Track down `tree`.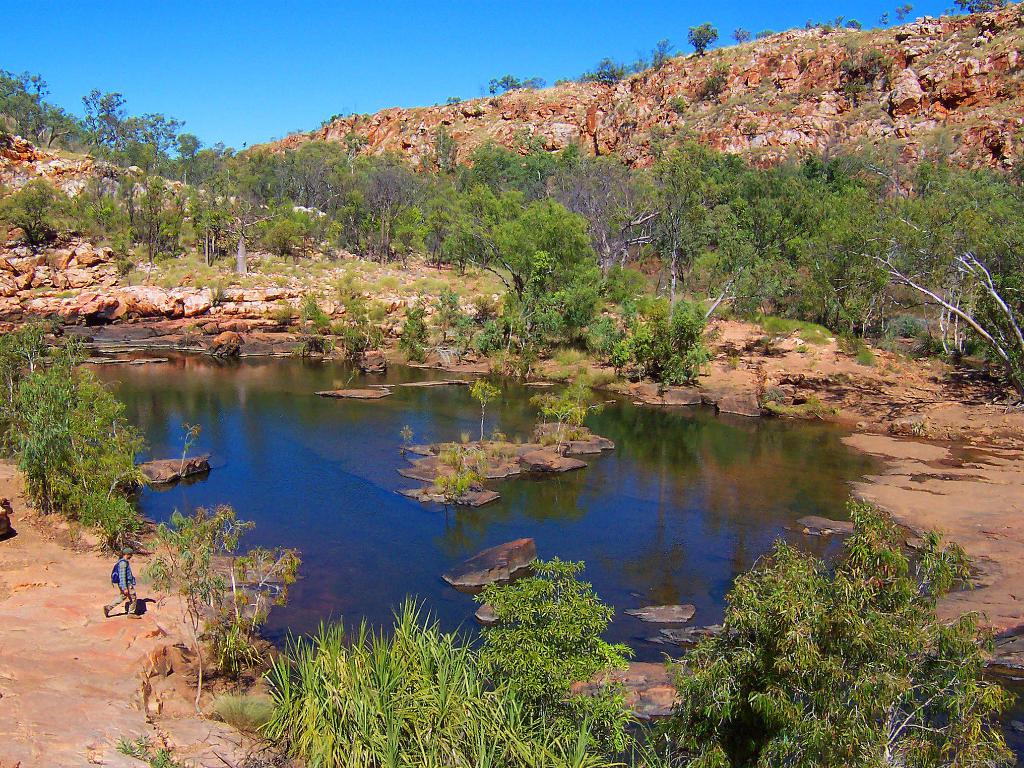
Tracked to l=846, t=22, r=859, b=33.
